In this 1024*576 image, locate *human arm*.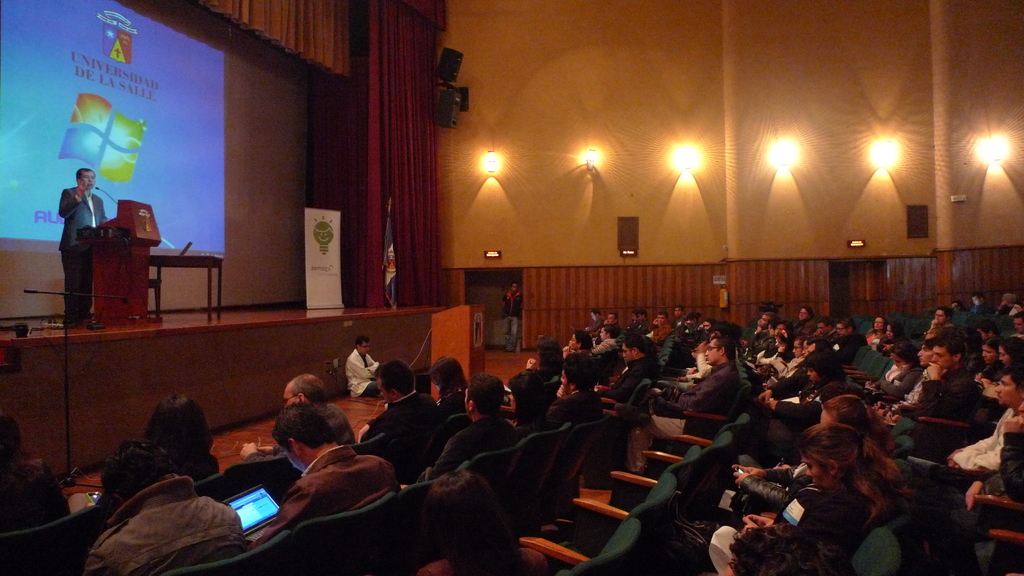
Bounding box: 916,359,977,408.
